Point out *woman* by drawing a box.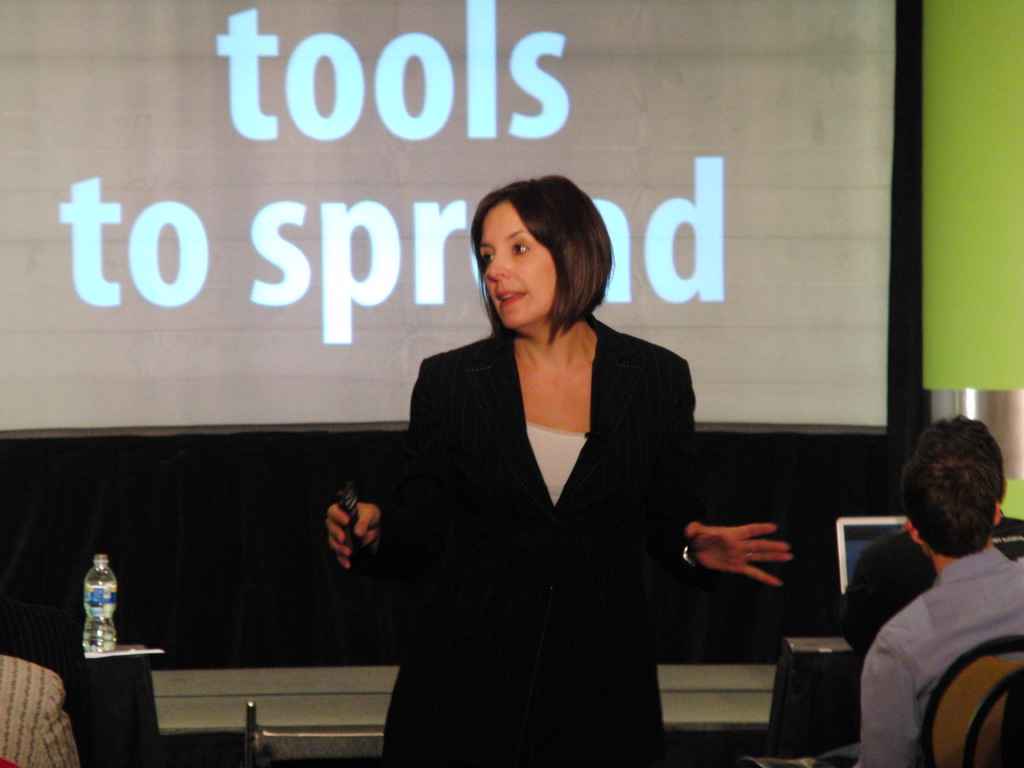
box=[392, 161, 691, 754].
